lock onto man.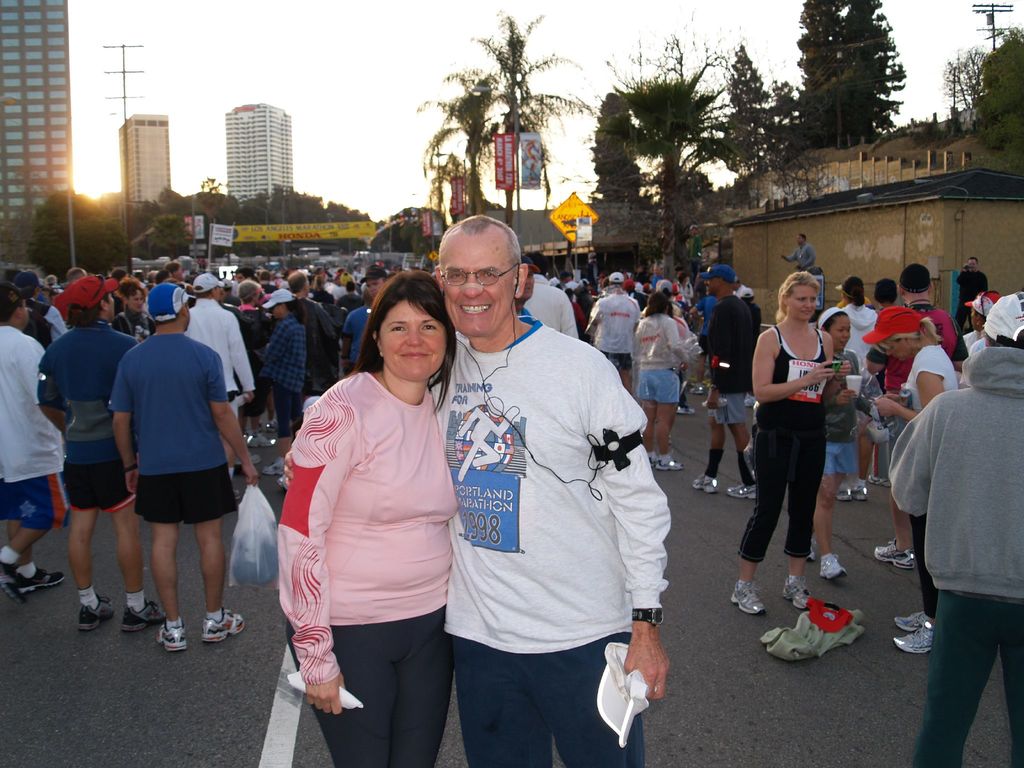
Locked: pyautogui.locateOnScreen(236, 267, 257, 285).
